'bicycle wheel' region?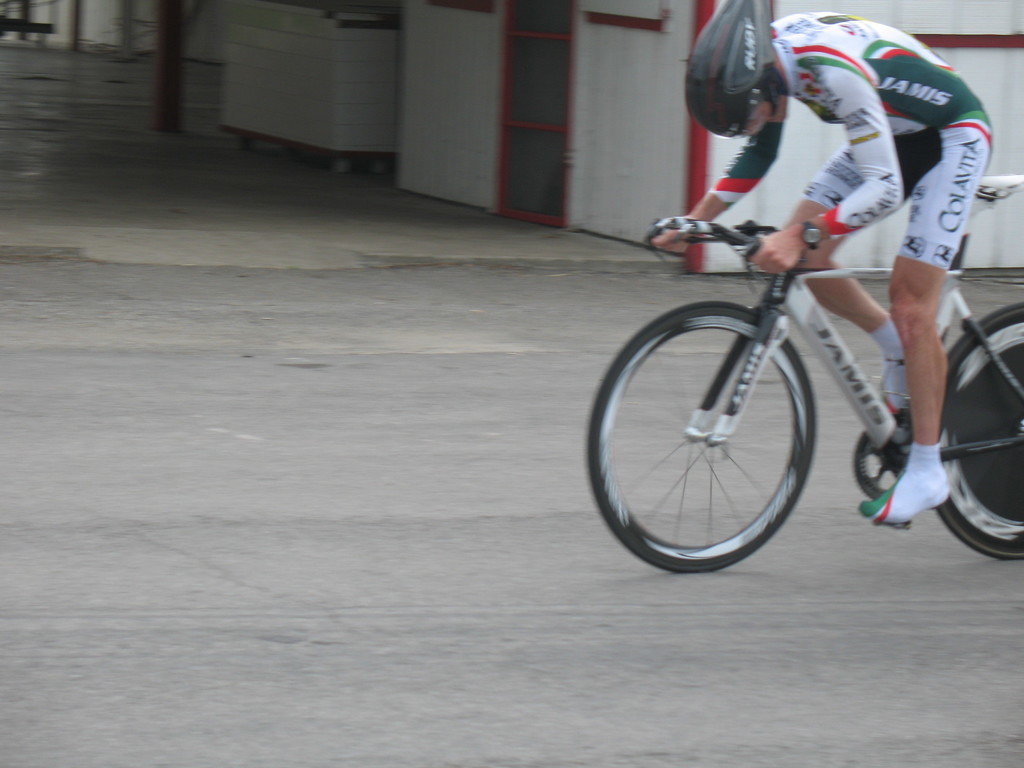
l=927, t=295, r=1023, b=569
